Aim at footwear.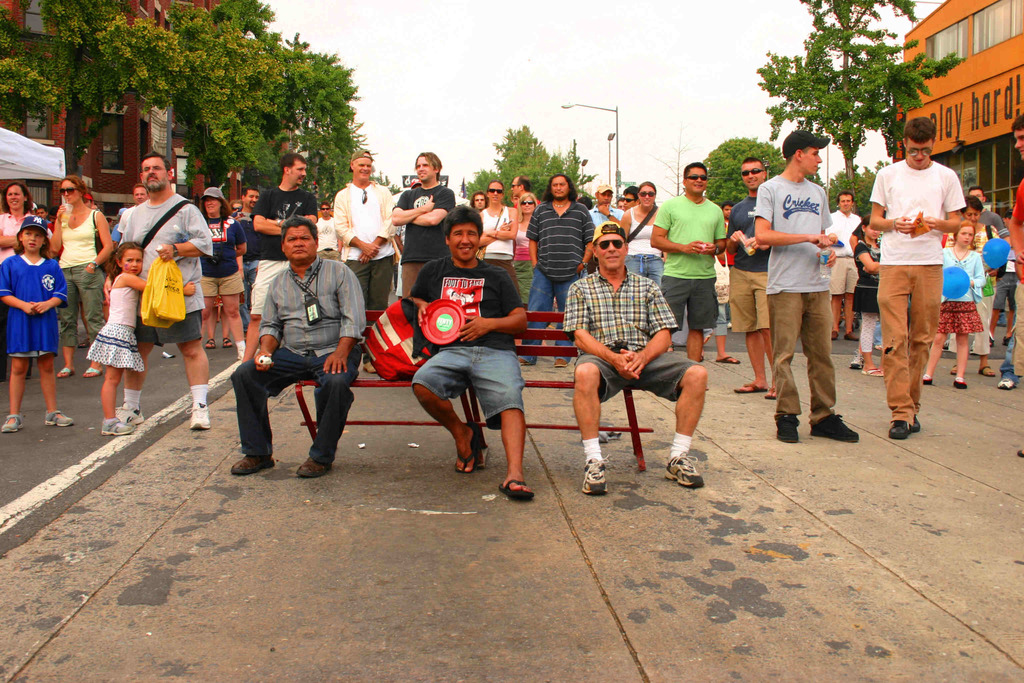
Aimed at pyautogui.locateOnScreen(728, 381, 766, 392).
